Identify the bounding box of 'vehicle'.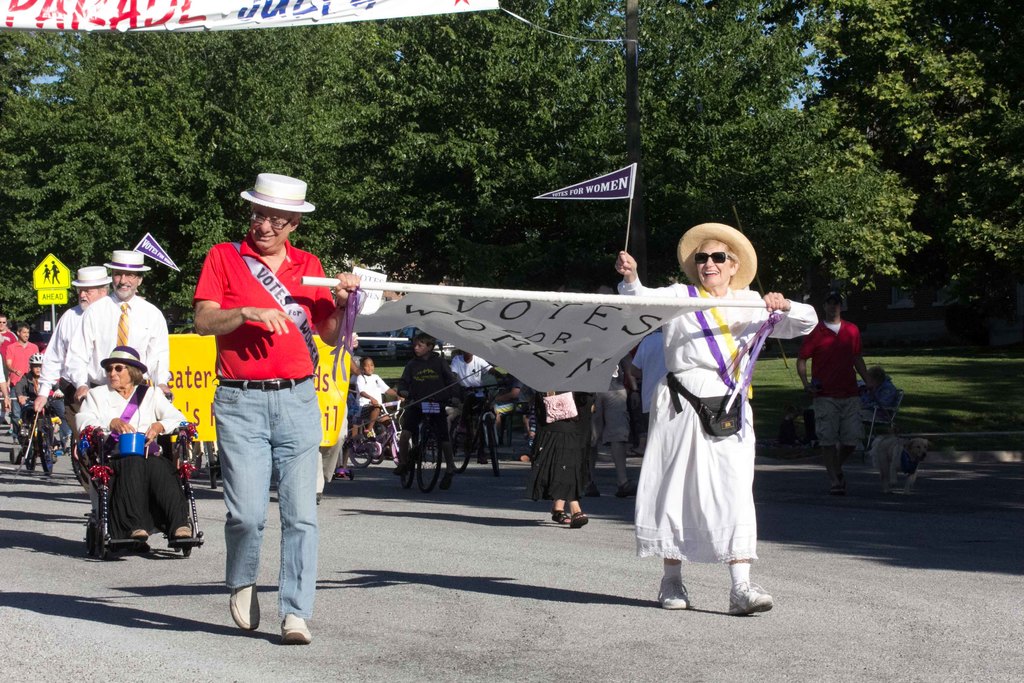
385 382 474 497.
